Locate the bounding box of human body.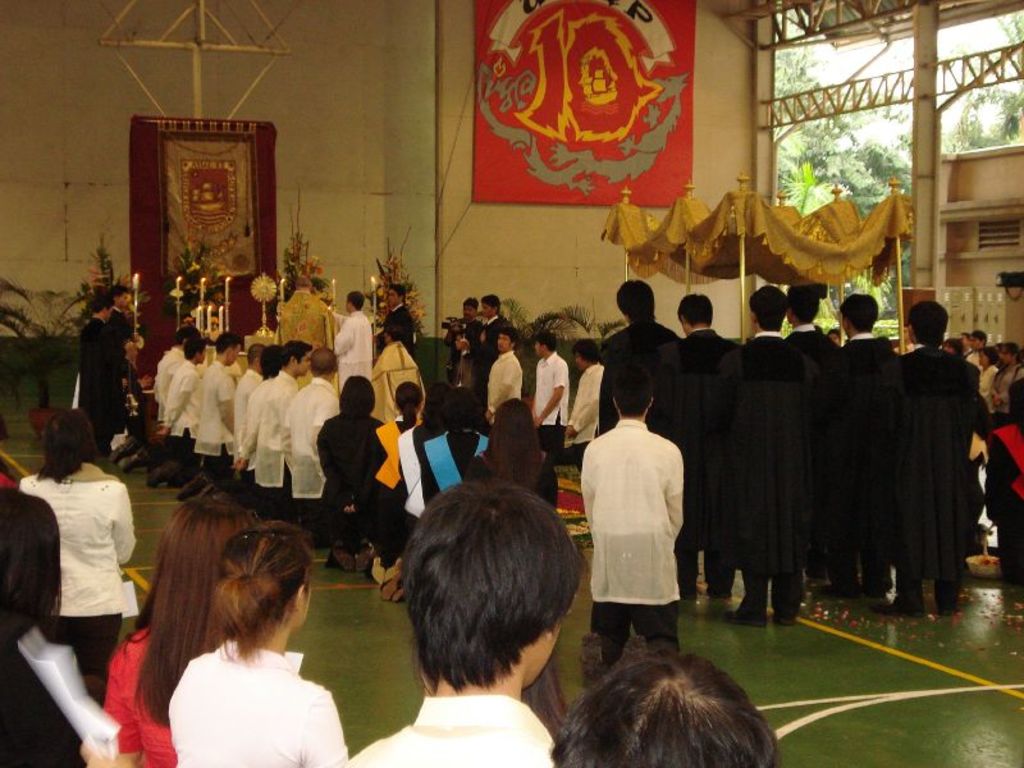
Bounding box: pyautogui.locateOnScreen(995, 335, 1016, 419).
